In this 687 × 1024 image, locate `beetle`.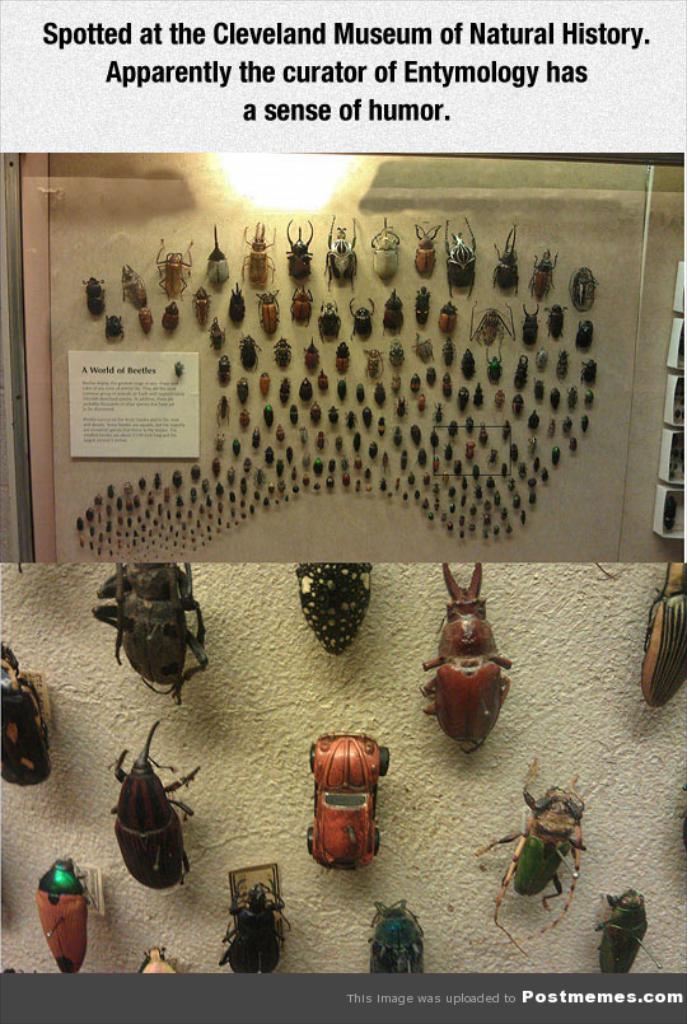
Bounding box: Rect(284, 547, 366, 653).
